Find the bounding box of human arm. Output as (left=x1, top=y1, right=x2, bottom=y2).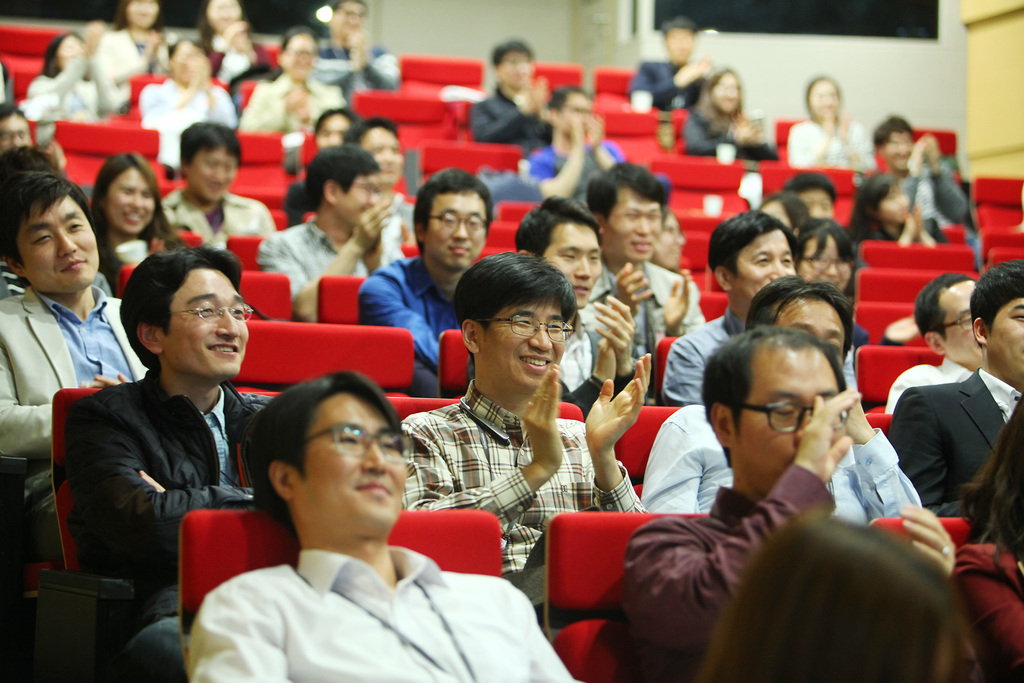
(left=656, top=267, right=708, bottom=336).
